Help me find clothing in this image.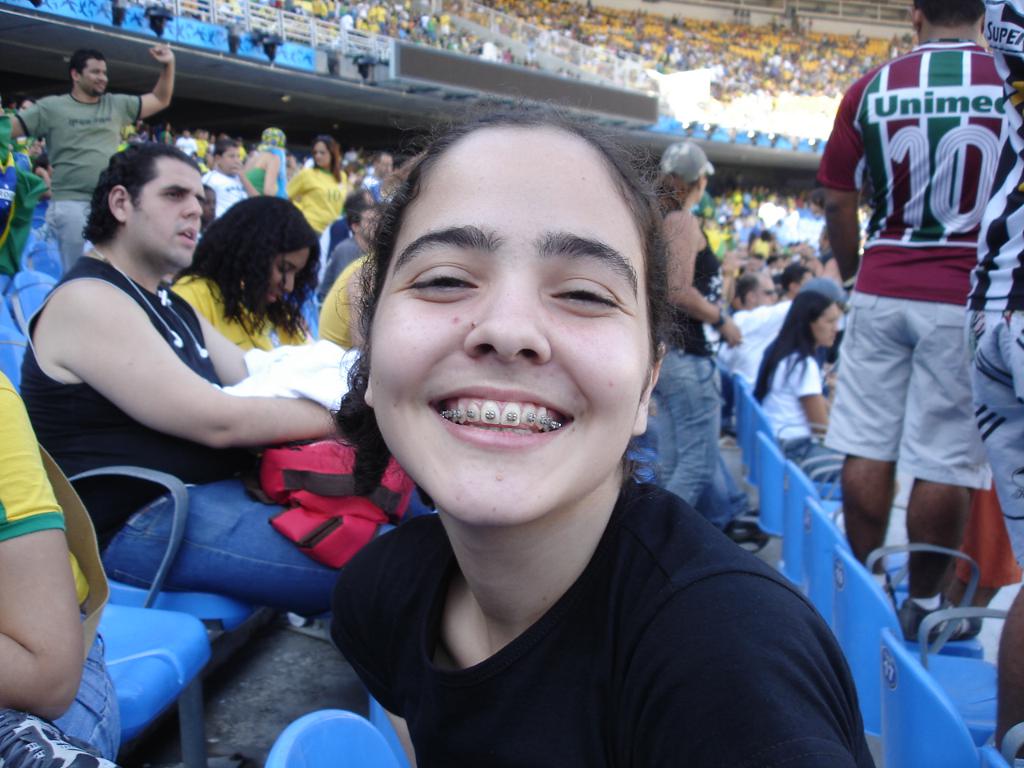
Found it: pyautogui.locateOnScreen(21, 254, 439, 622).
